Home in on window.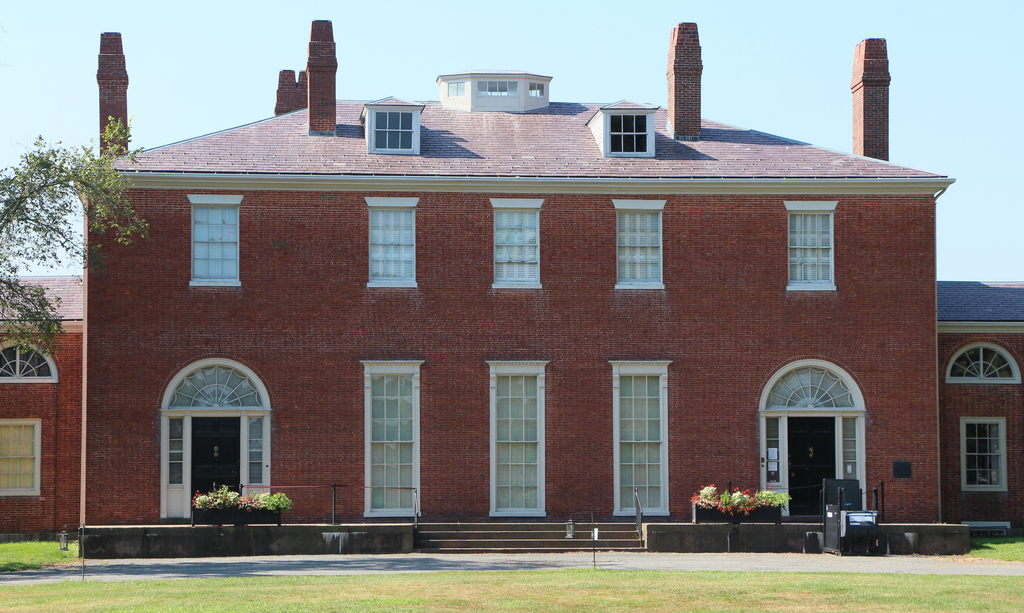
Homed in at detection(603, 107, 660, 158).
